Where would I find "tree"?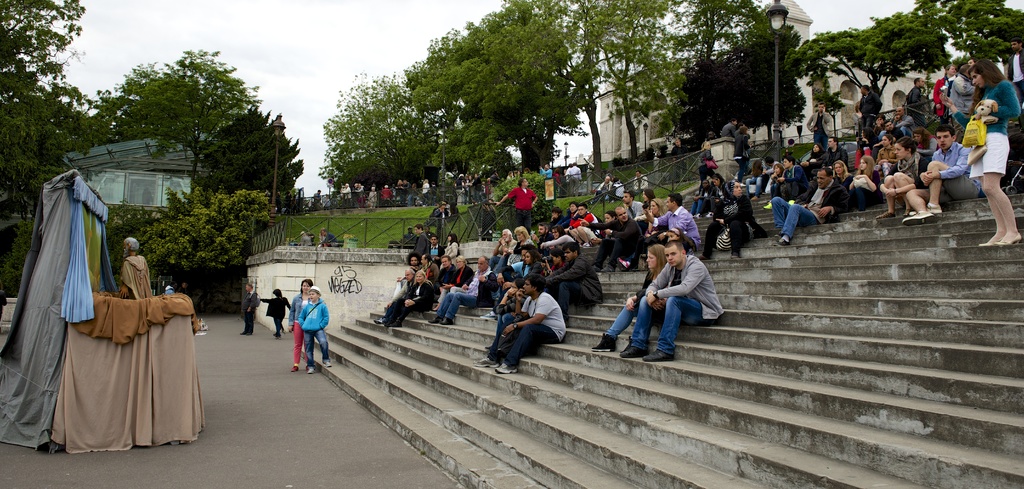
At detection(918, 0, 1023, 70).
